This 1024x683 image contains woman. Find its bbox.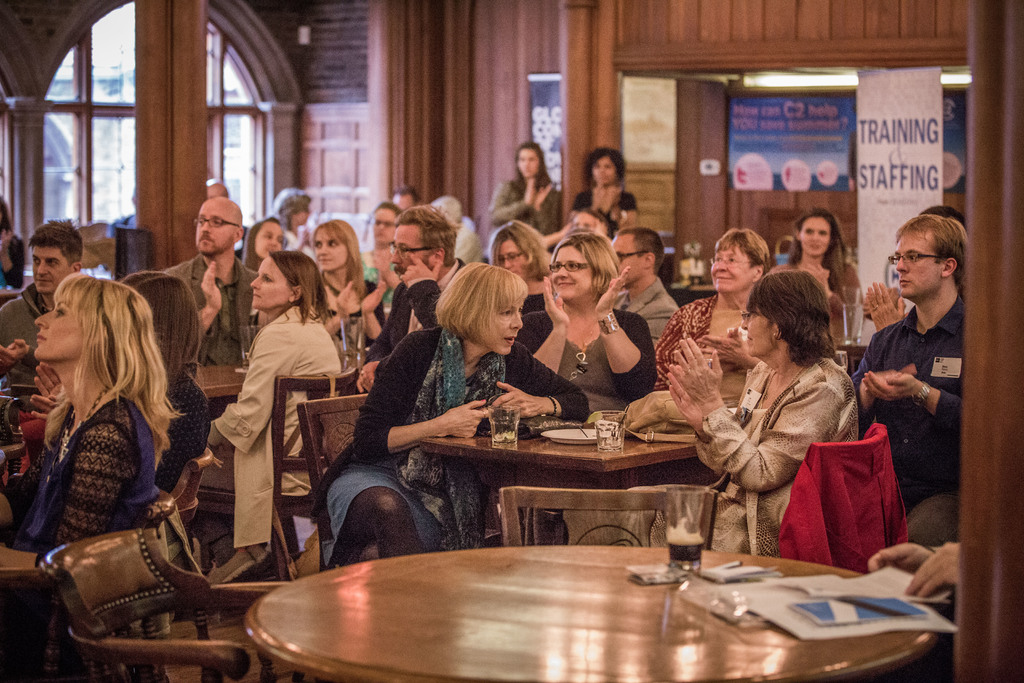
detection(691, 249, 878, 572).
